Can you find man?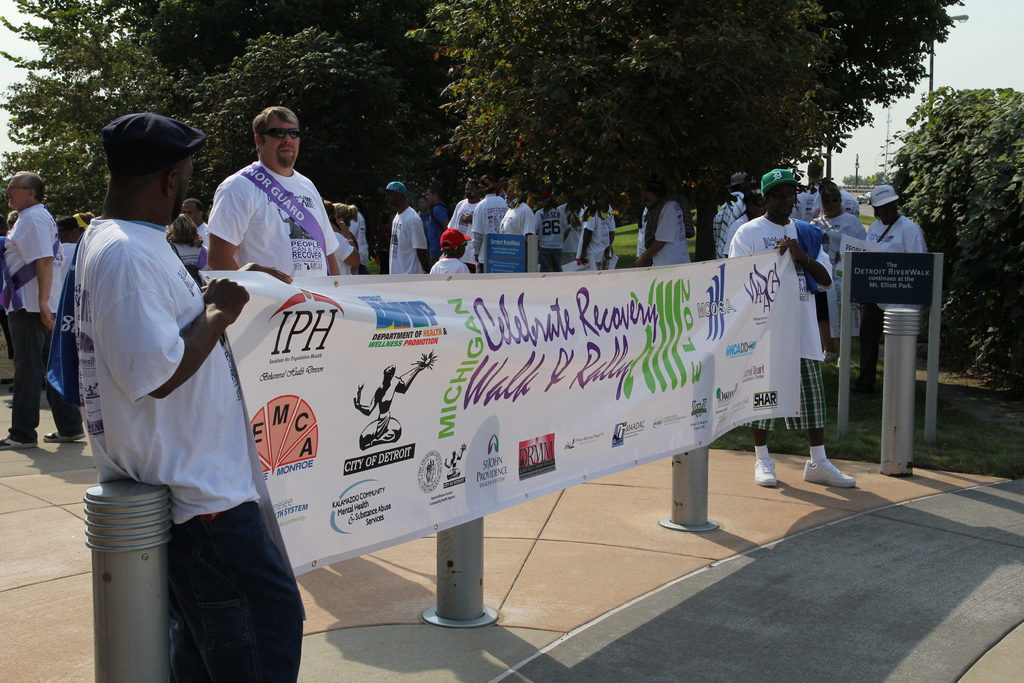
Yes, bounding box: (450,181,482,268).
